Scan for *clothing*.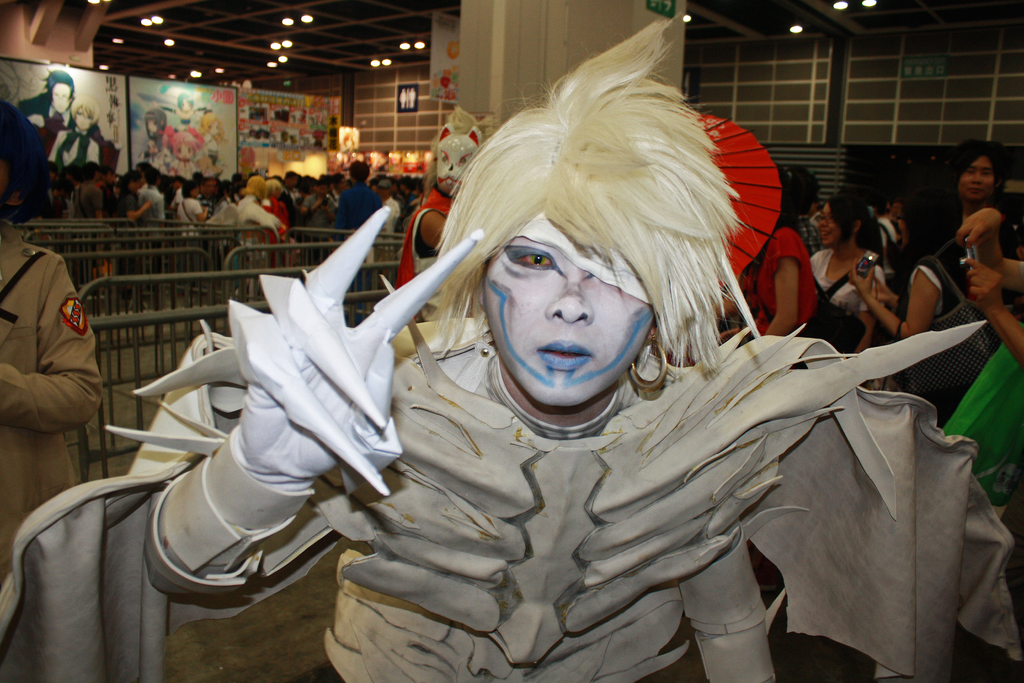
Scan result: l=339, t=183, r=383, b=236.
